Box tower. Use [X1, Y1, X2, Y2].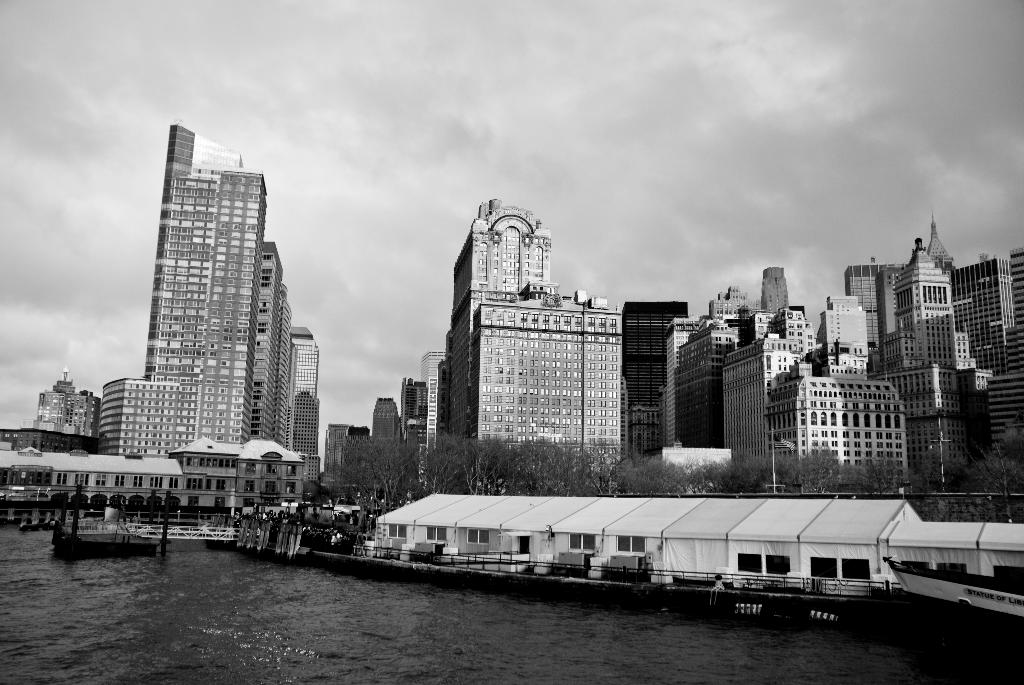
[364, 393, 411, 493].
